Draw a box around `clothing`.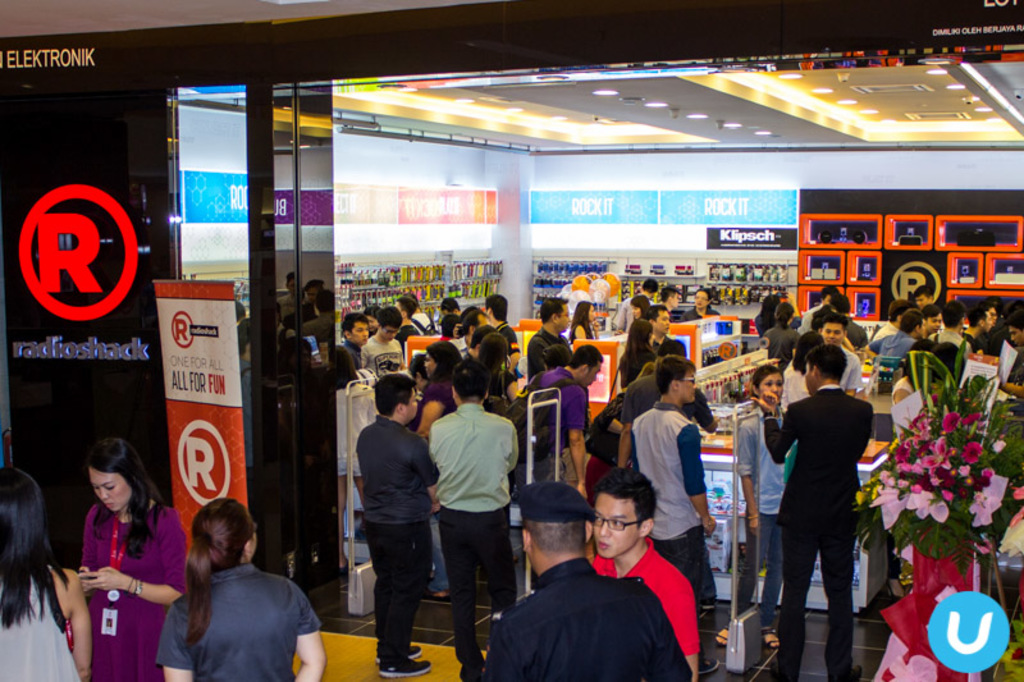
BBox(591, 536, 699, 656).
